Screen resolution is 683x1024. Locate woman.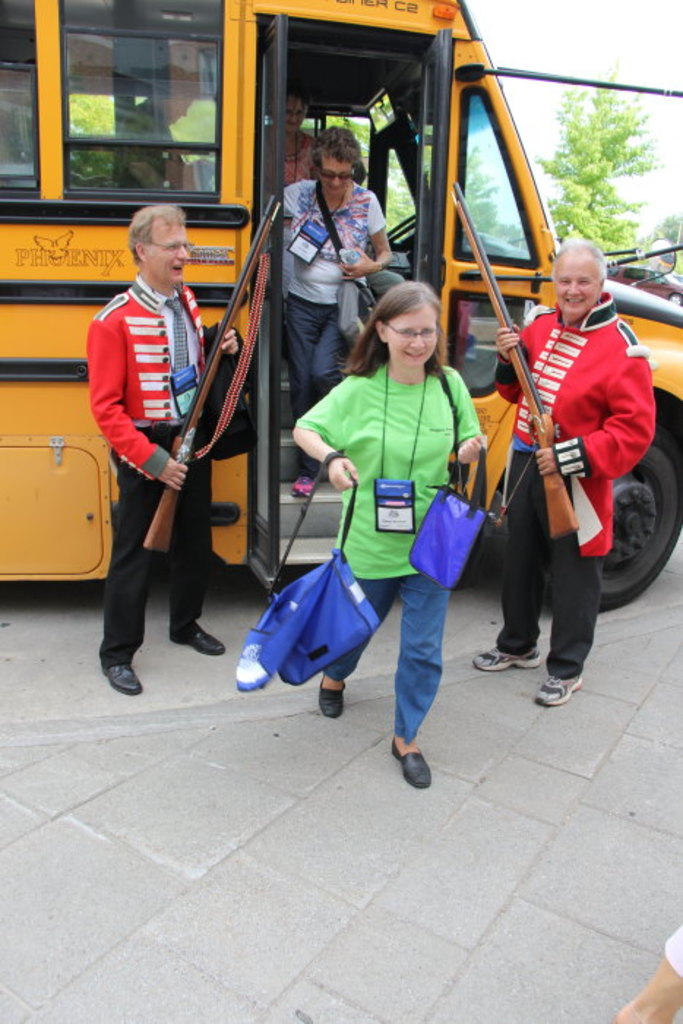
select_region(288, 252, 490, 788).
